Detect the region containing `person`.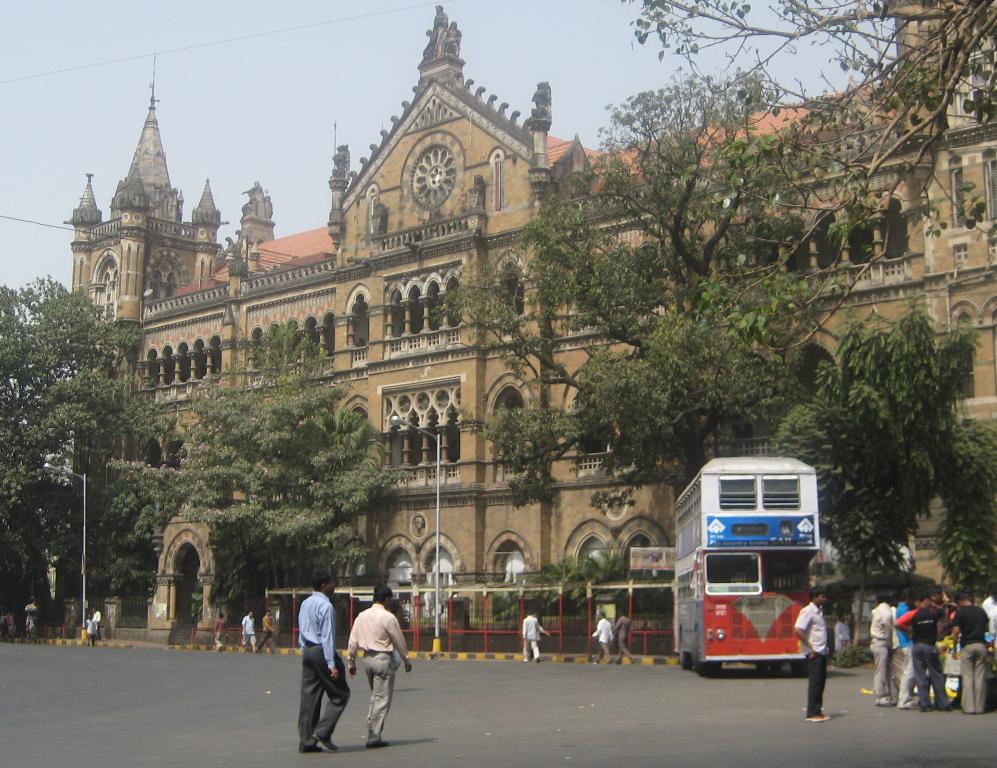
<box>296,569,348,753</box>.
